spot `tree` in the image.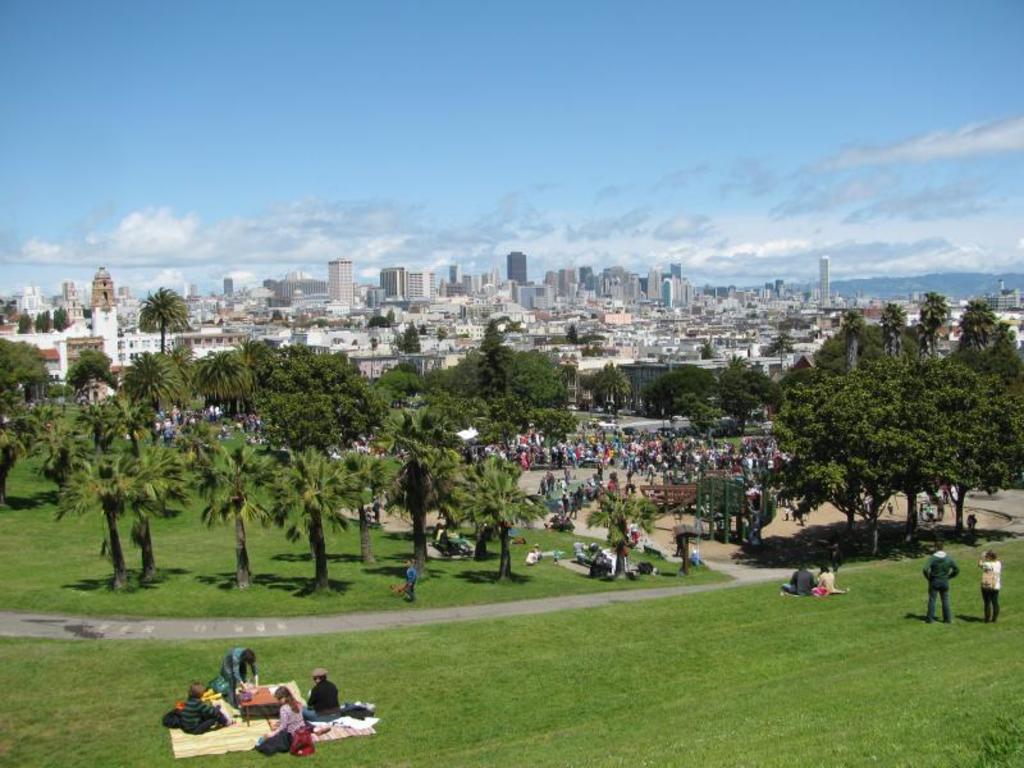
`tree` found at bbox=[137, 280, 195, 357].
